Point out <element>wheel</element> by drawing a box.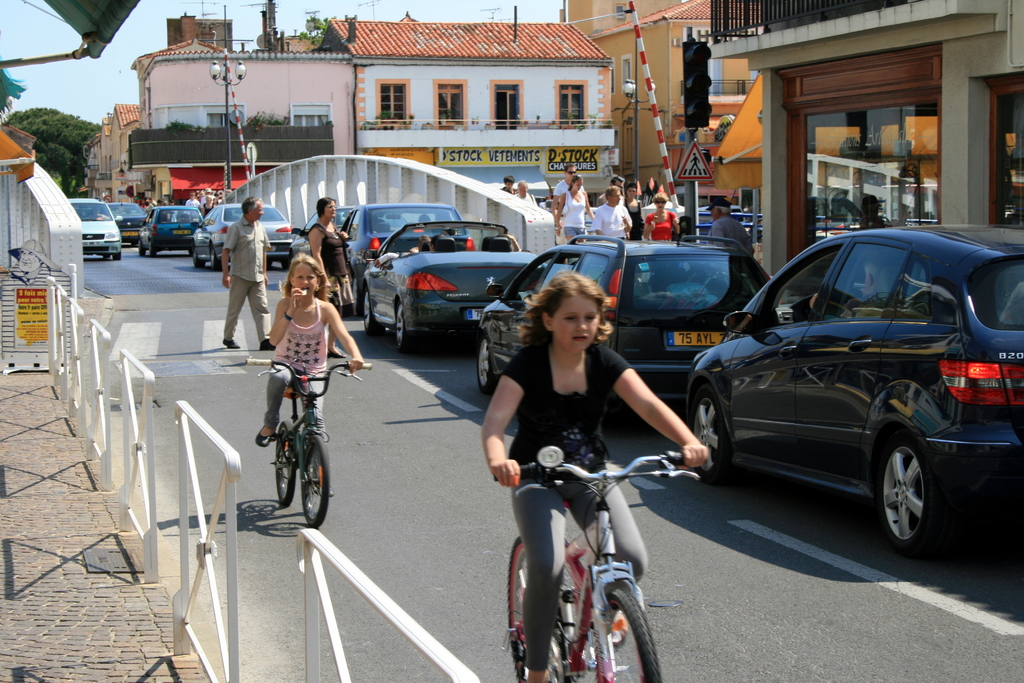
[x1=103, y1=251, x2=112, y2=262].
